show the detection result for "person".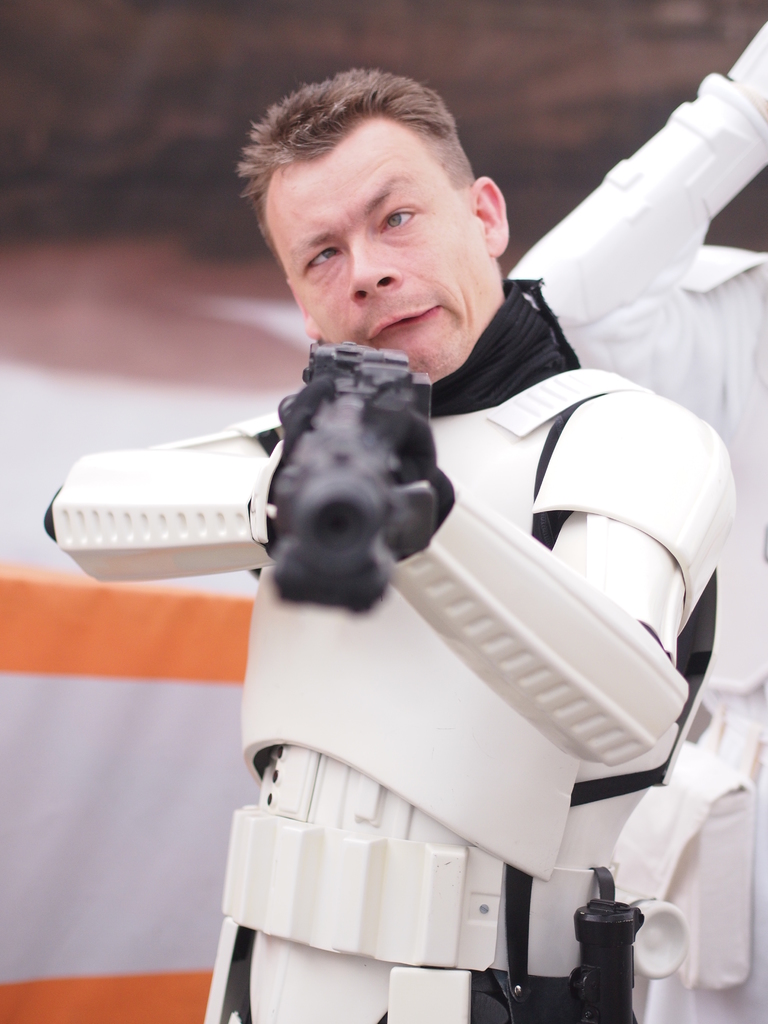
508/29/767/1023.
